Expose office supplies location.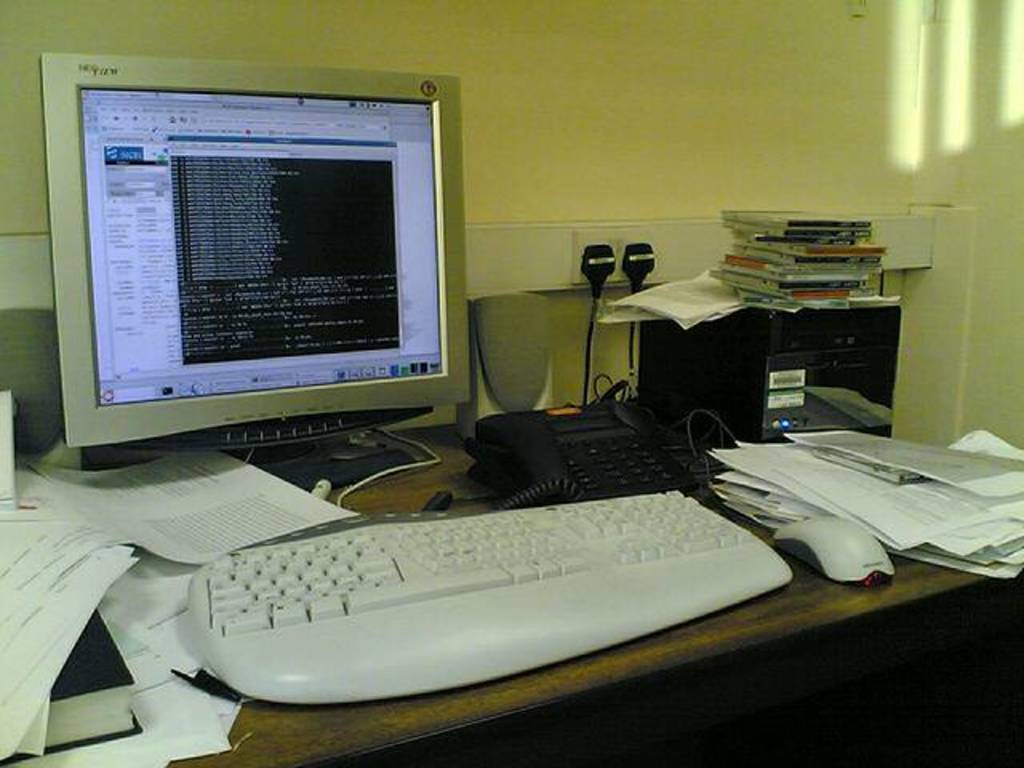
Exposed at [left=483, top=398, right=670, bottom=494].
